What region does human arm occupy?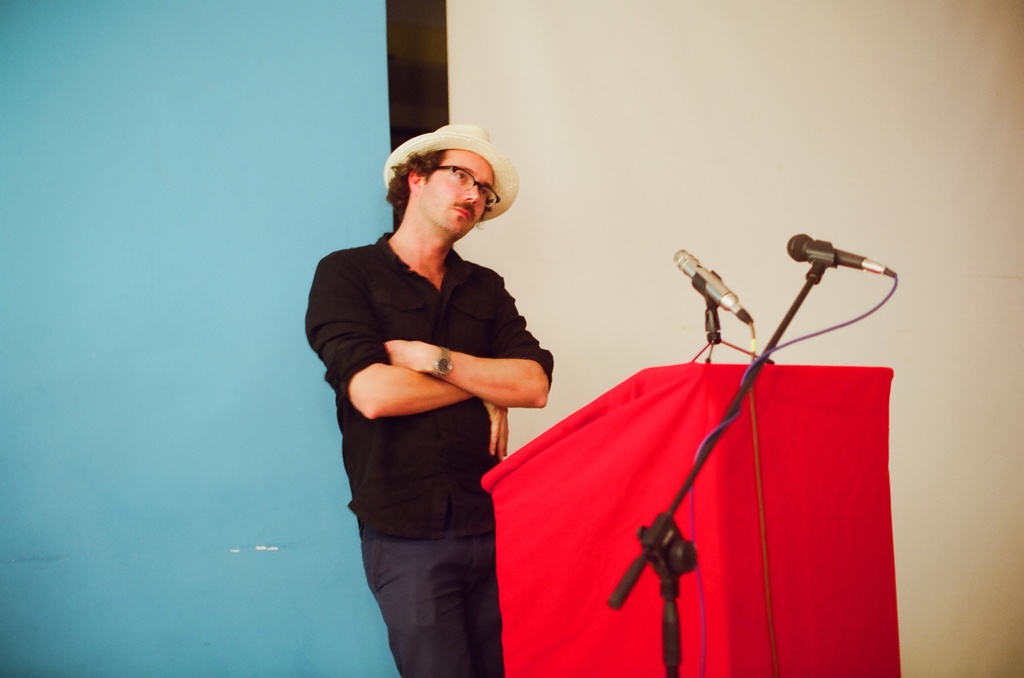
380:277:548:407.
